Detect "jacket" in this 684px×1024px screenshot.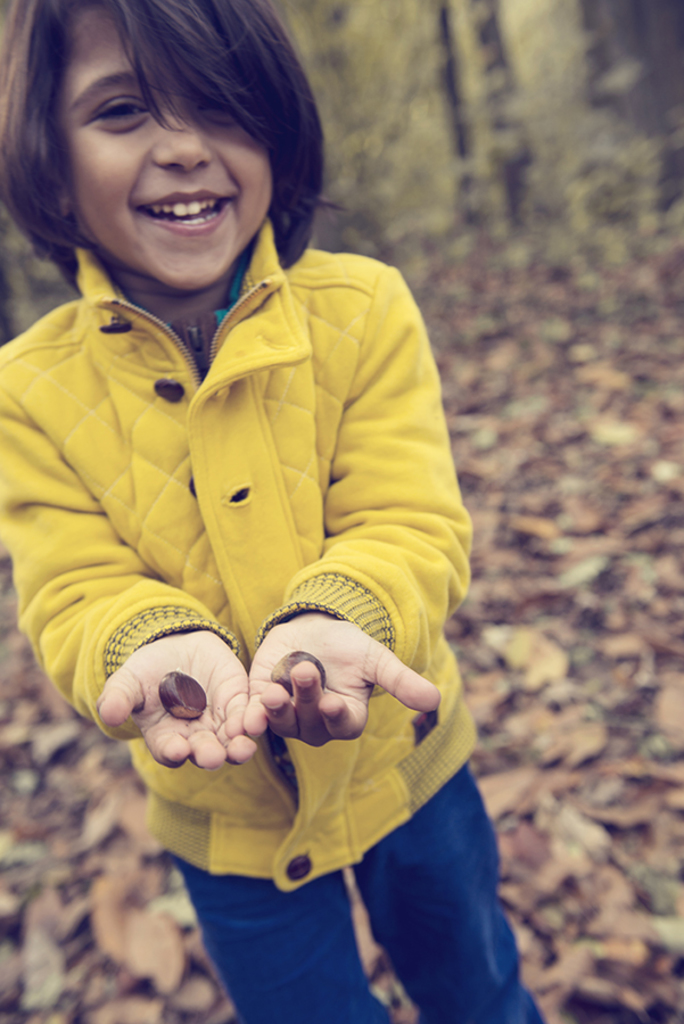
Detection: {"x1": 2, "y1": 218, "x2": 473, "y2": 890}.
